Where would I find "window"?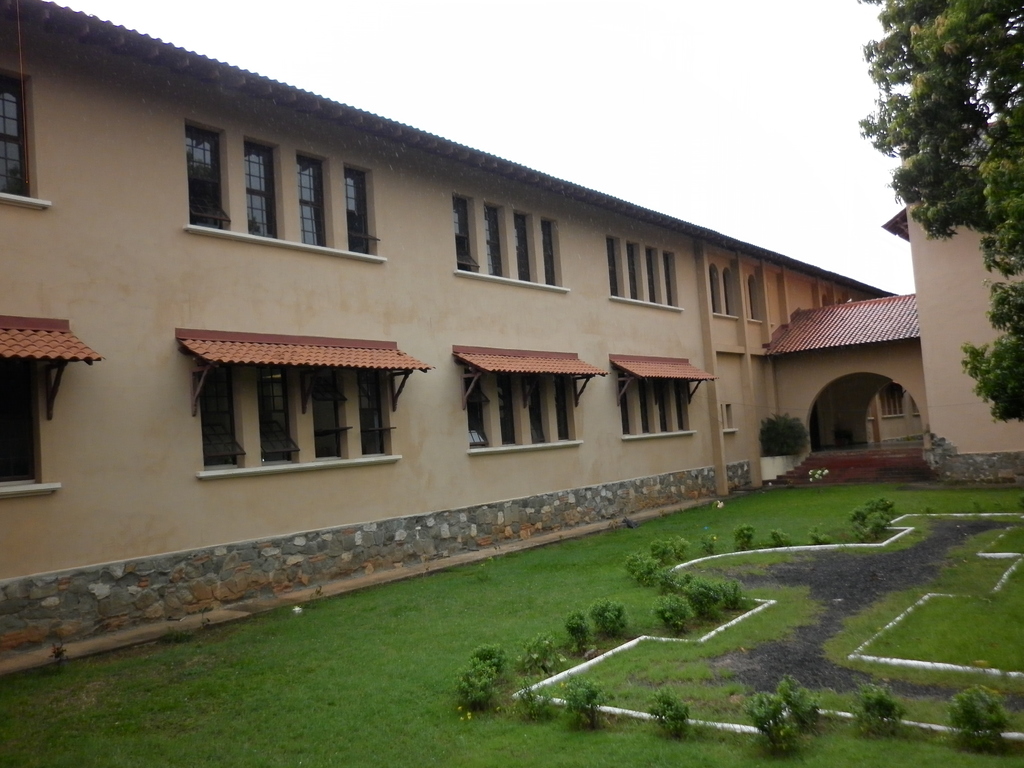
At {"x1": 554, "y1": 374, "x2": 572, "y2": 444}.
